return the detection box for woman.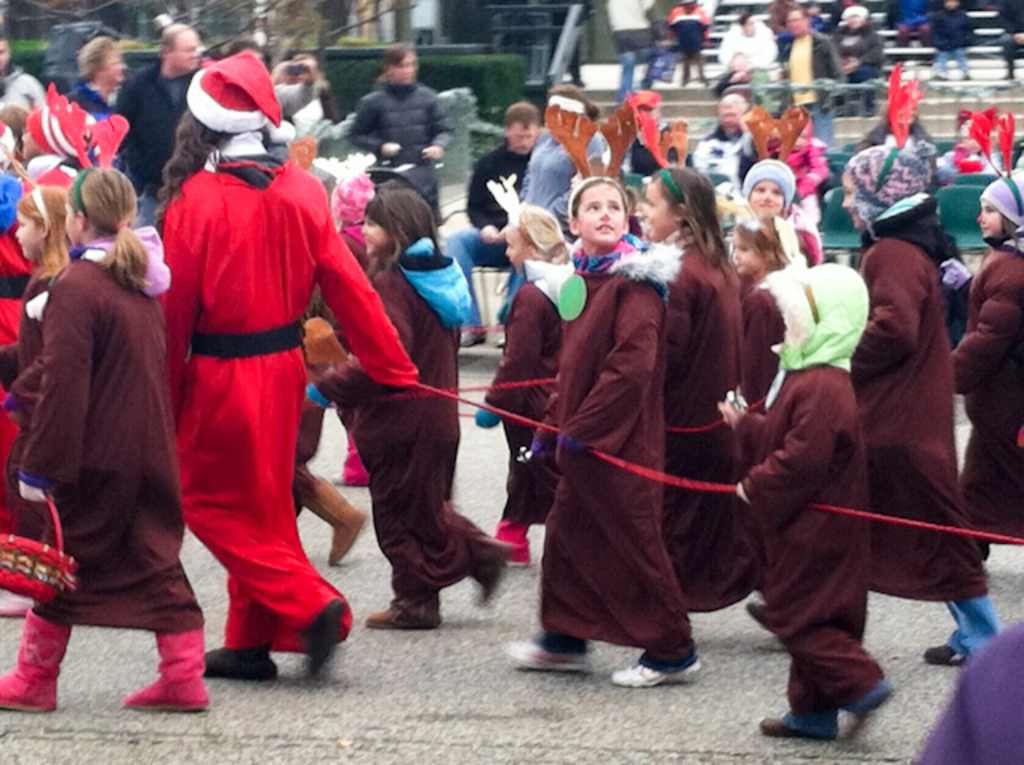
bbox(344, 43, 454, 234).
